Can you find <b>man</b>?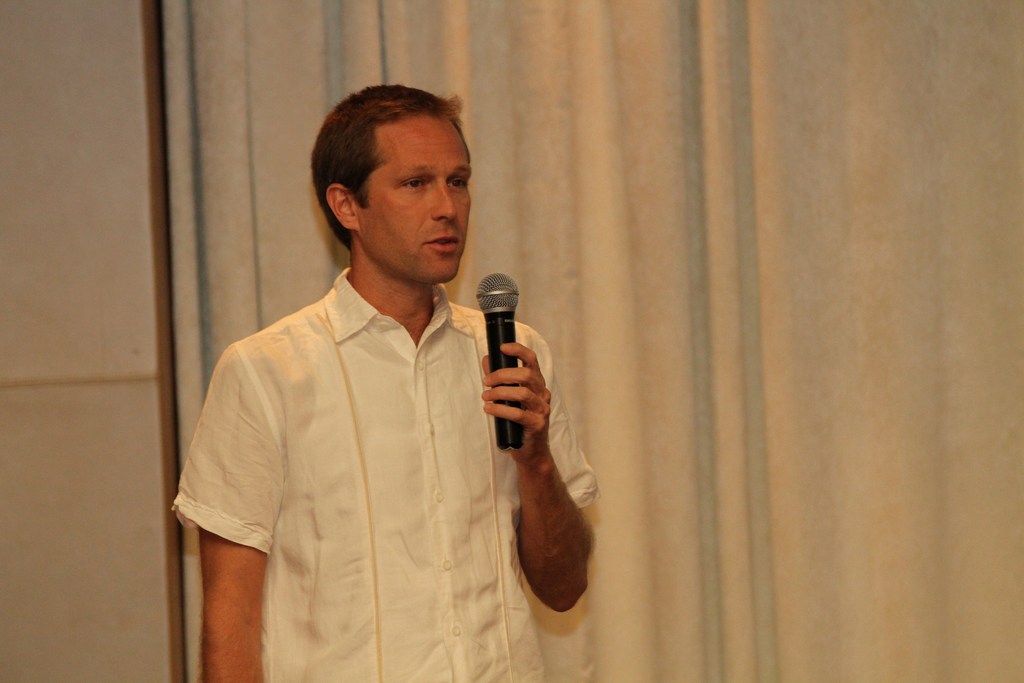
Yes, bounding box: [left=185, top=77, right=589, bottom=666].
